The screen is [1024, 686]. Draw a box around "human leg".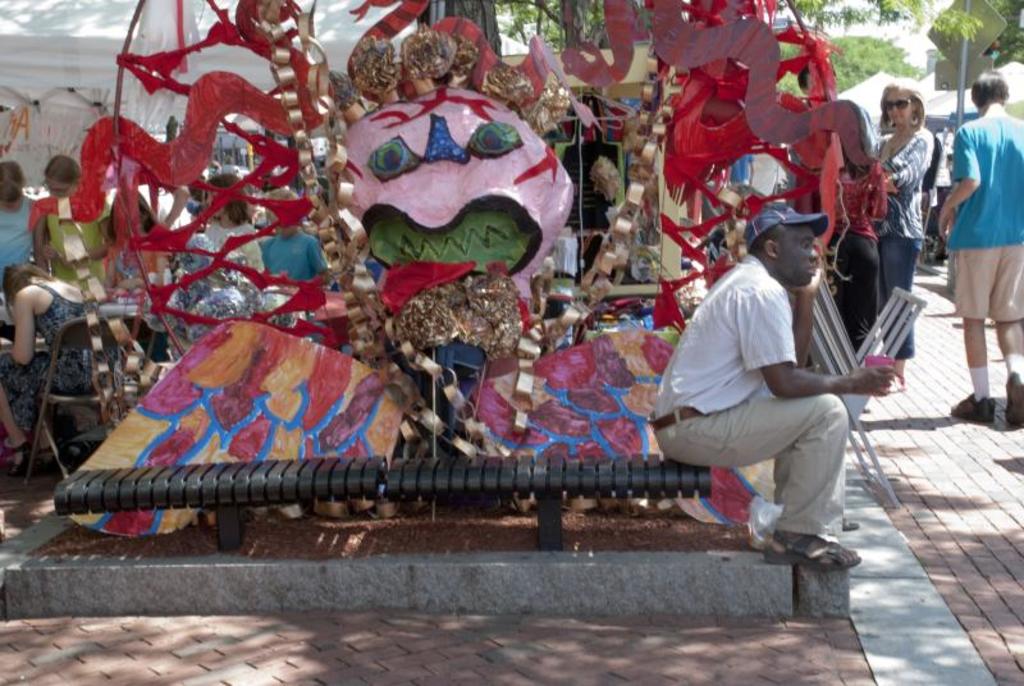
pyautogui.locateOnScreen(1002, 321, 1023, 424).
